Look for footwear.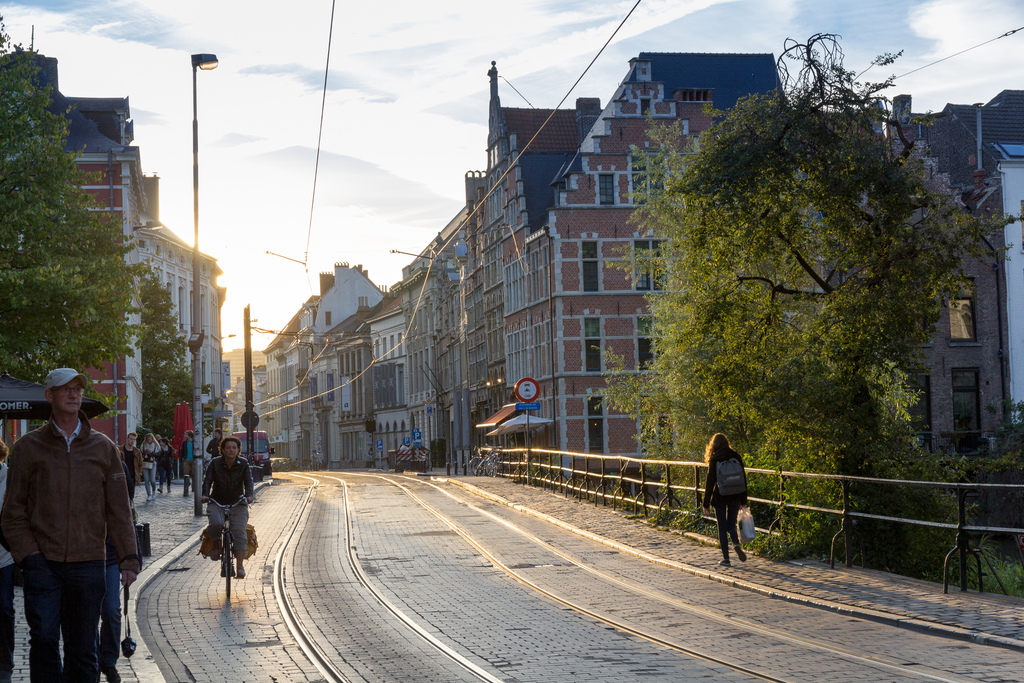
Found: x1=157, y1=486, x2=161, y2=491.
